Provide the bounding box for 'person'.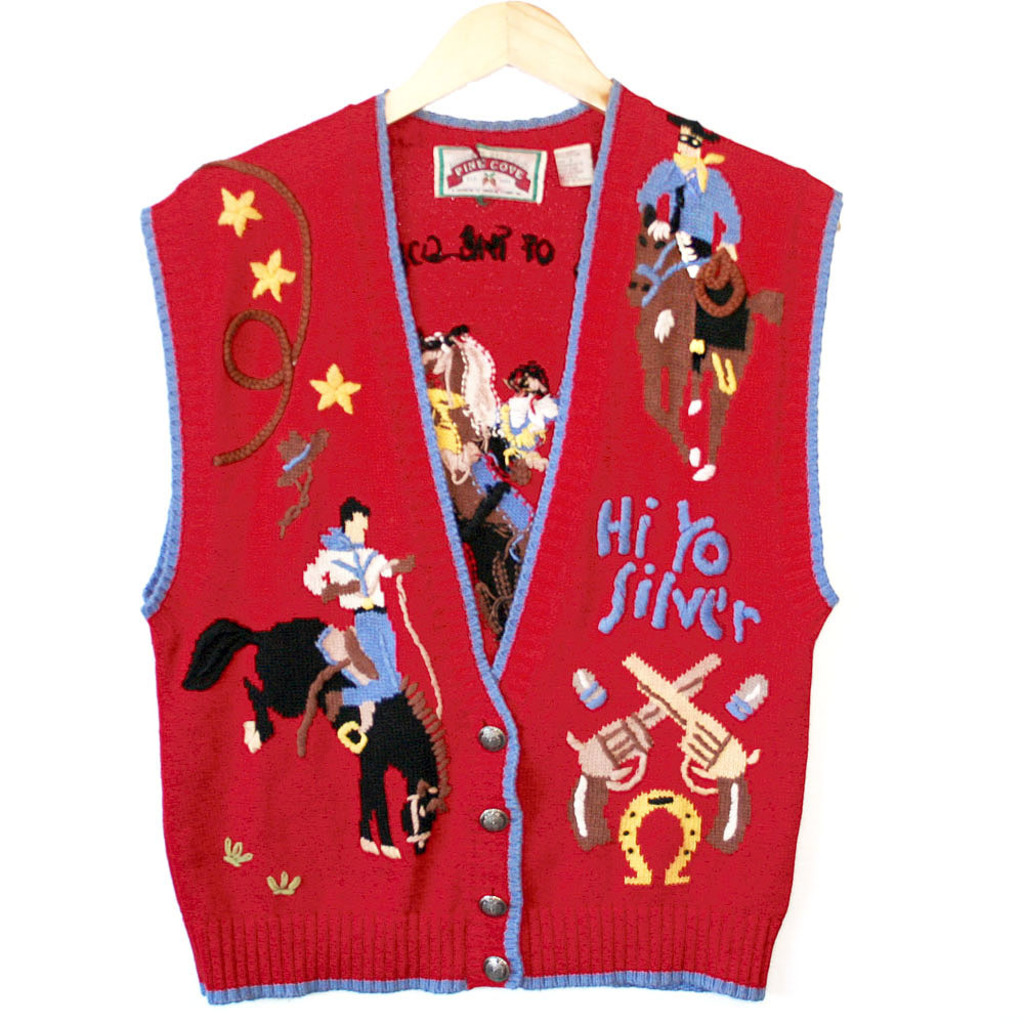
left=300, top=487, right=419, bottom=679.
